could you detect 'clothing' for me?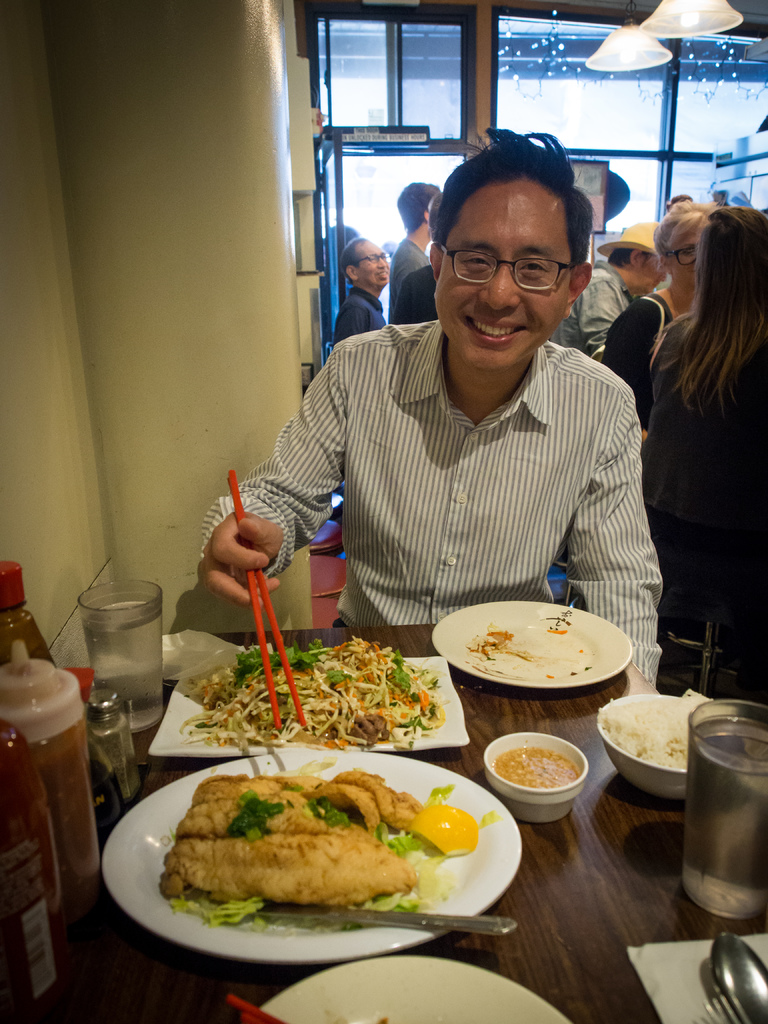
Detection result: x1=602 y1=292 x2=672 y2=429.
